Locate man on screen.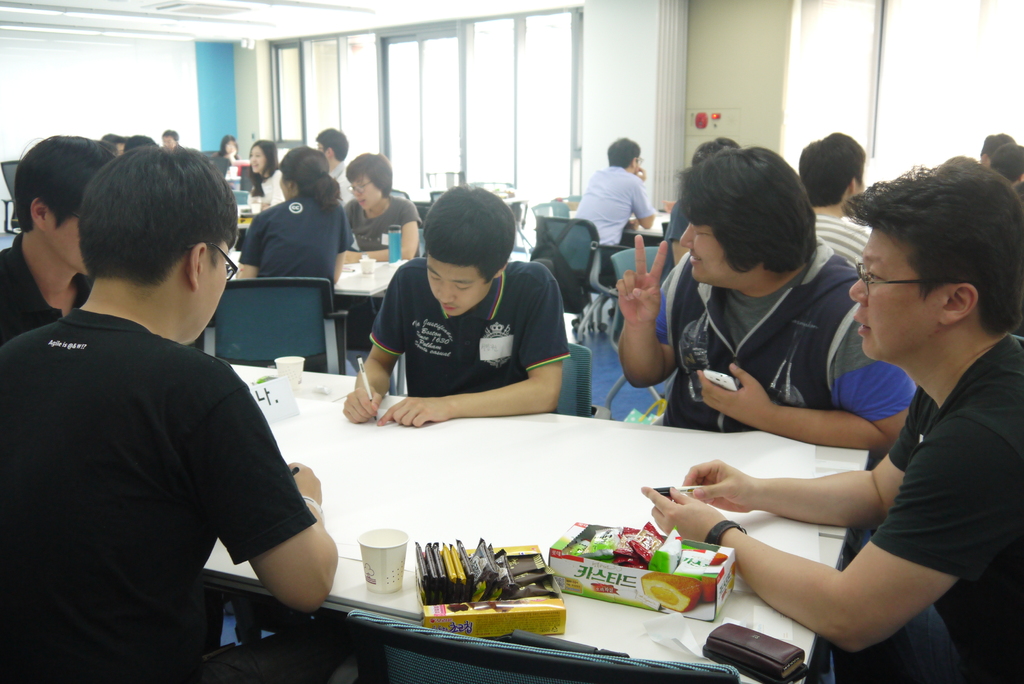
On screen at 604,155,900,436.
